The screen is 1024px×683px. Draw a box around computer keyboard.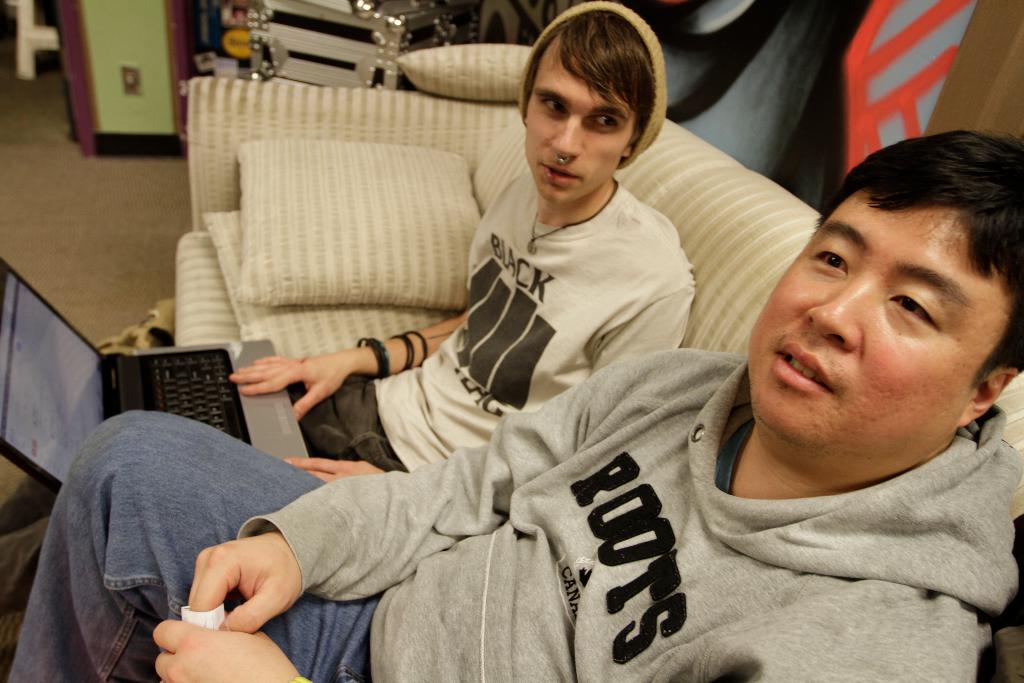
140:349:248:445.
